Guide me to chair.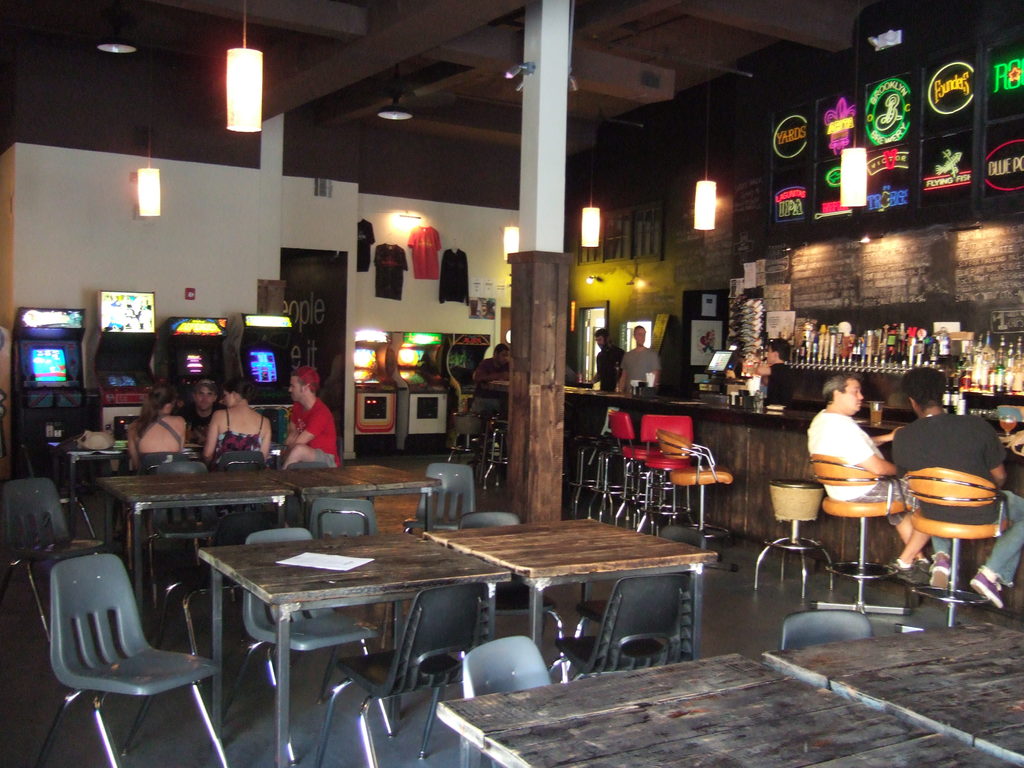
Guidance: (left=570, top=430, right=612, bottom=516).
